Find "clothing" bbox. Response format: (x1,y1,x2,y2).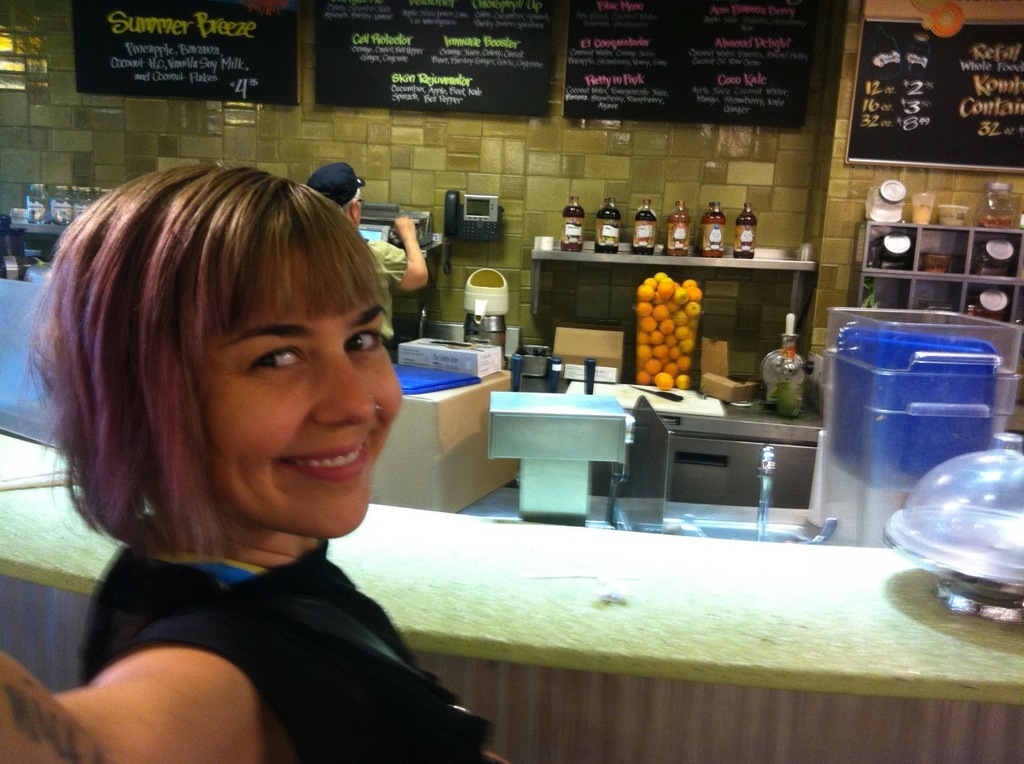
(82,538,495,761).
